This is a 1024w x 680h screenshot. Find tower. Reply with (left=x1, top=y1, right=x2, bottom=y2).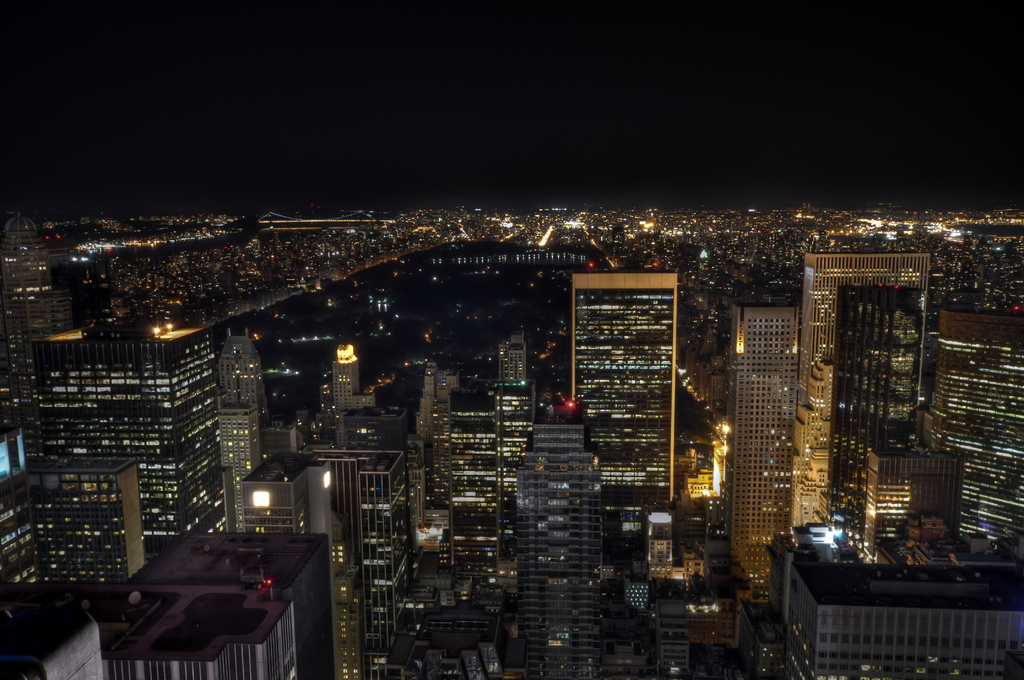
(left=572, top=271, right=678, bottom=528).
